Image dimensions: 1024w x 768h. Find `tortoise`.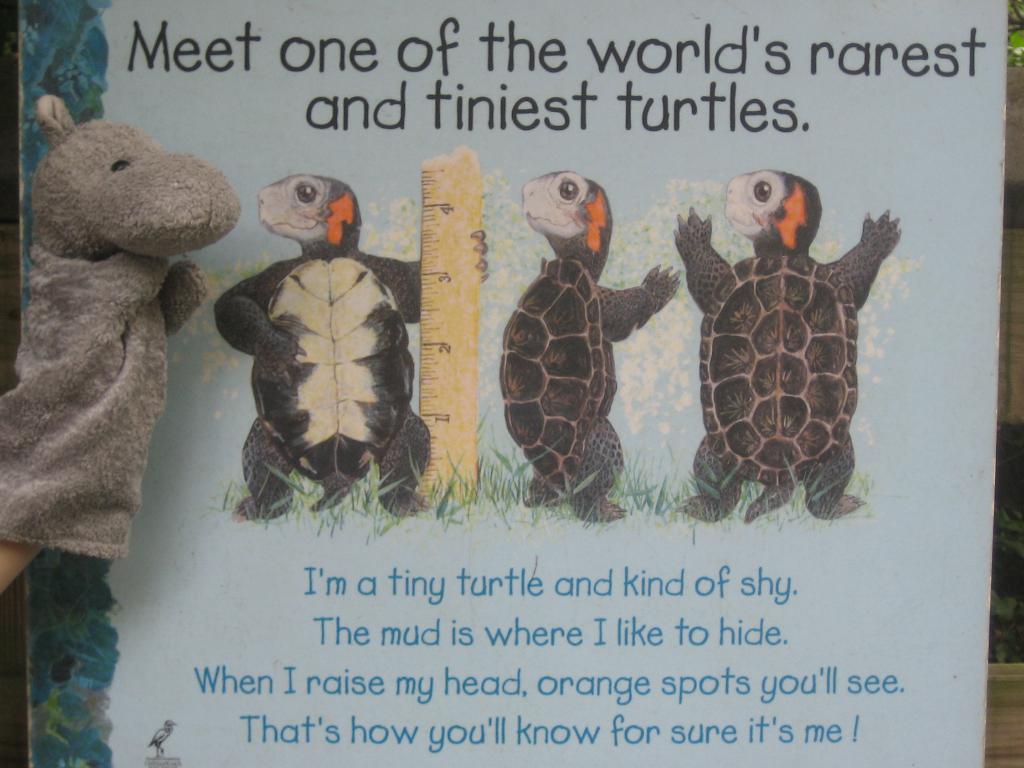
[x1=668, y1=170, x2=903, y2=520].
